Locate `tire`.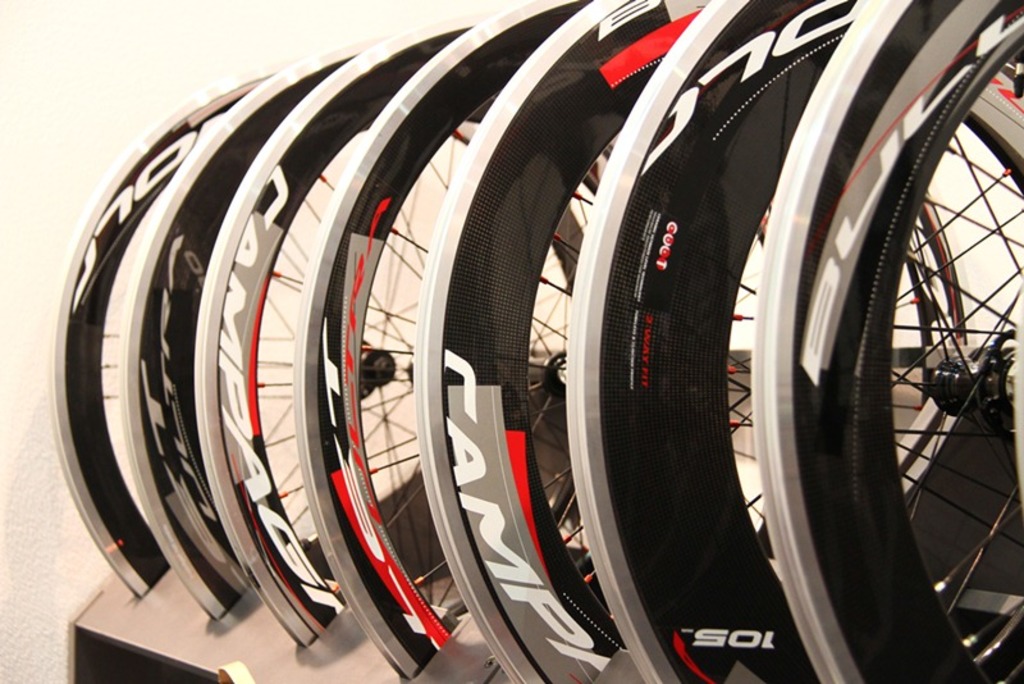
Bounding box: <bbox>753, 0, 1023, 683</bbox>.
